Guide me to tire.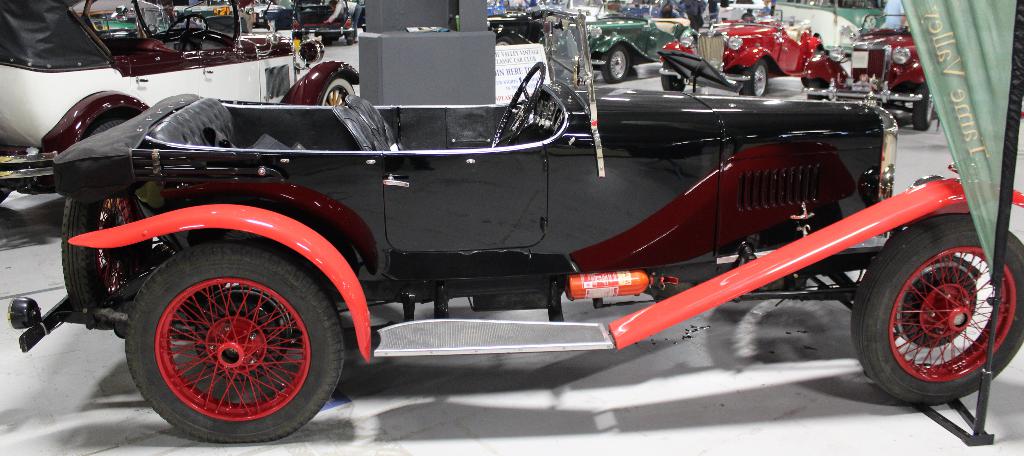
Guidance: detection(344, 13, 351, 48).
